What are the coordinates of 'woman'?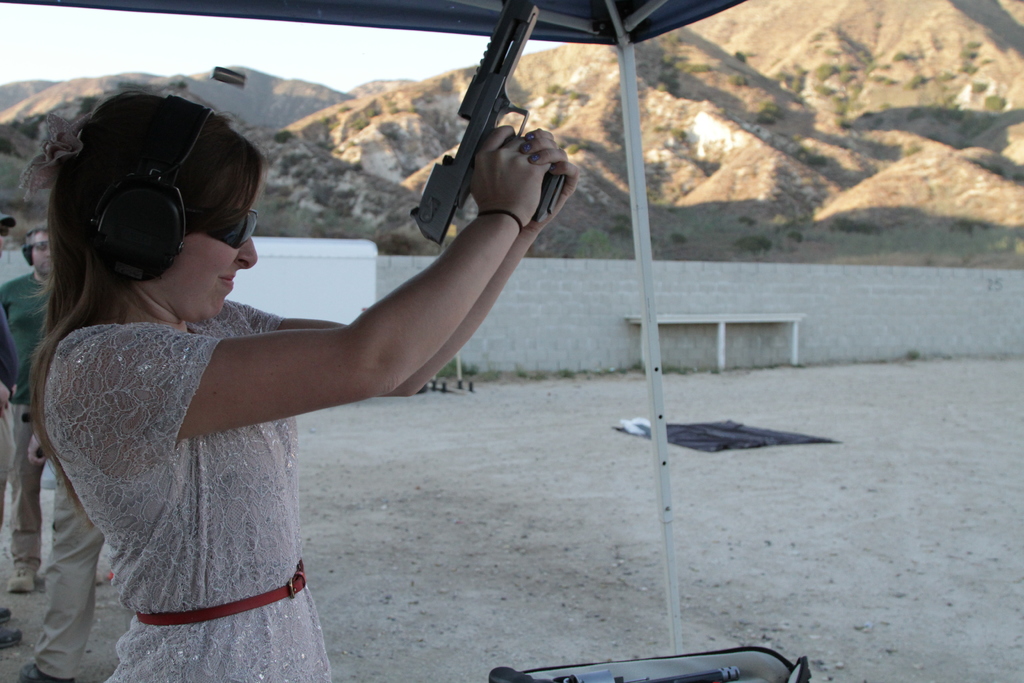
(x1=36, y1=57, x2=605, y2=668).
